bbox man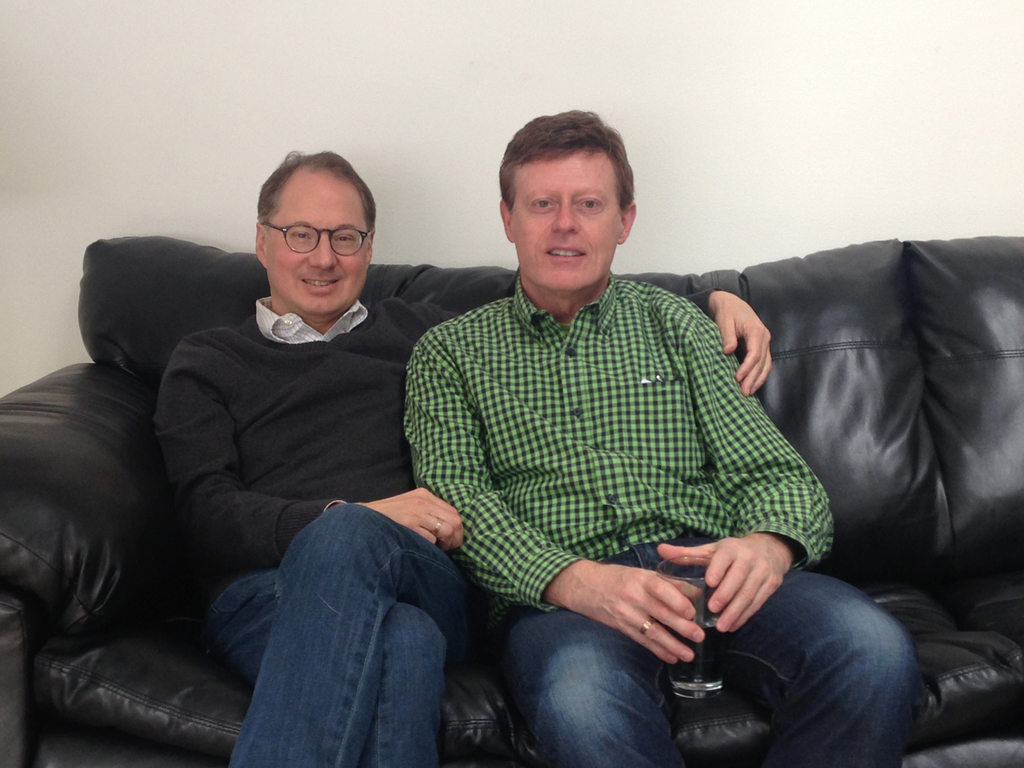
[left=155, top=149, right=772, bottom=767]
